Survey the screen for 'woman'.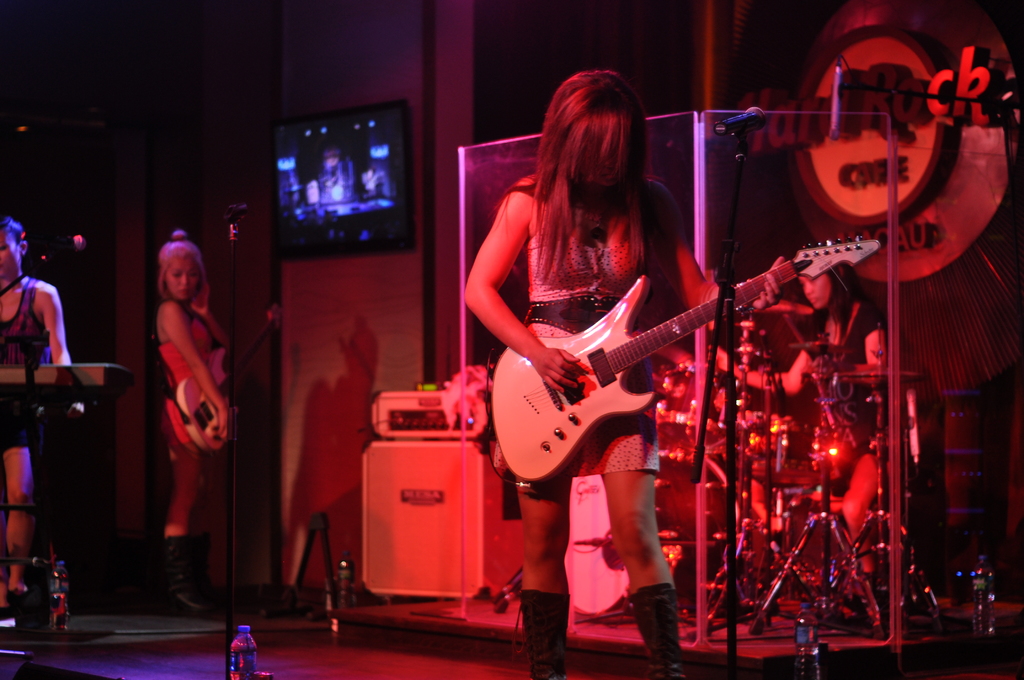
Survey found: {"left": 461, "top": 61, "right": 781, "bottom": 679}.
